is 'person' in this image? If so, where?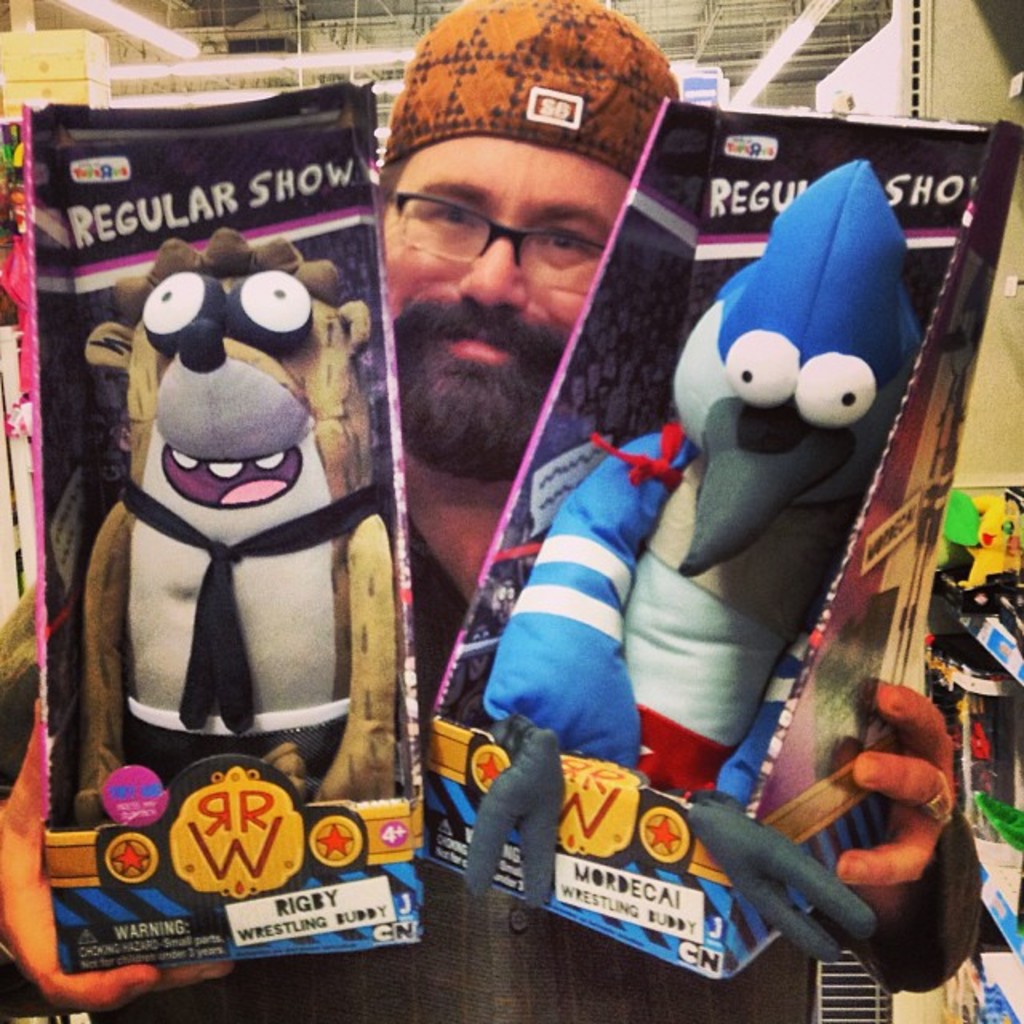
Yes, at [left=0, top=0, right=984, bottom=1022].
